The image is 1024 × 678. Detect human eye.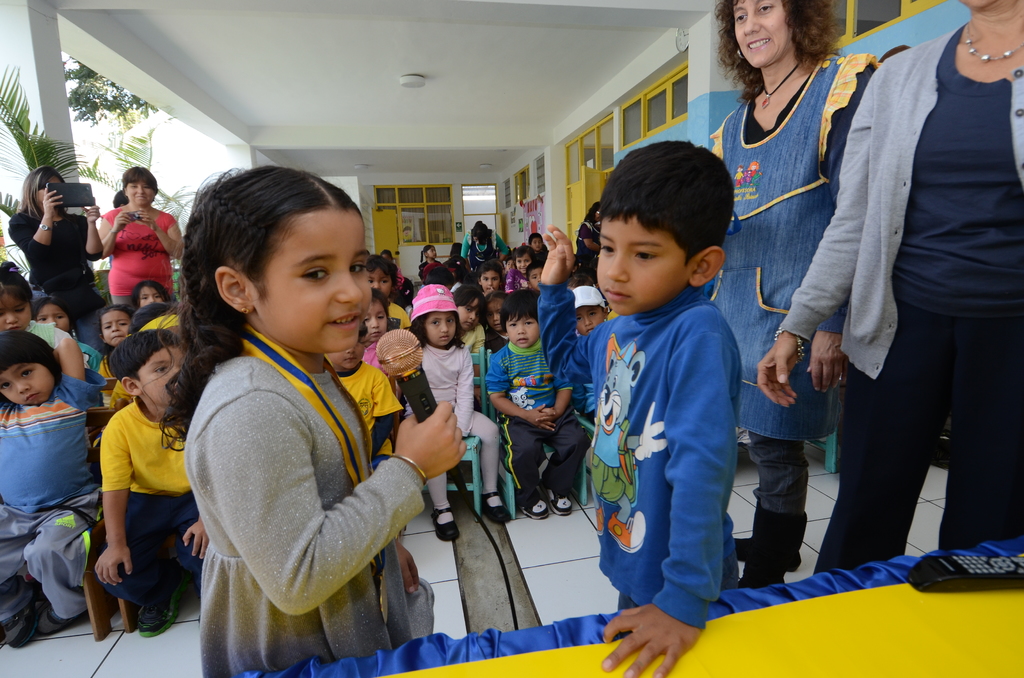
Detection: pyautogui.locateOnScreen(379, 279, 387, 286).
